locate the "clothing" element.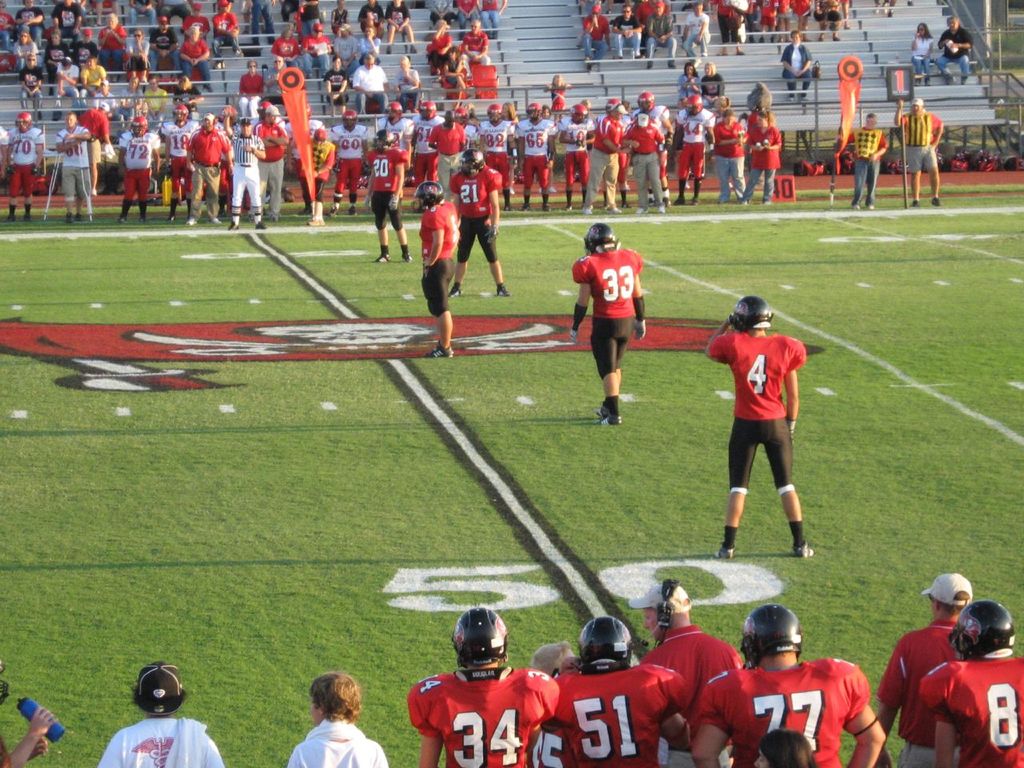
Element bbox: locate(910, 35, 930, 81).
